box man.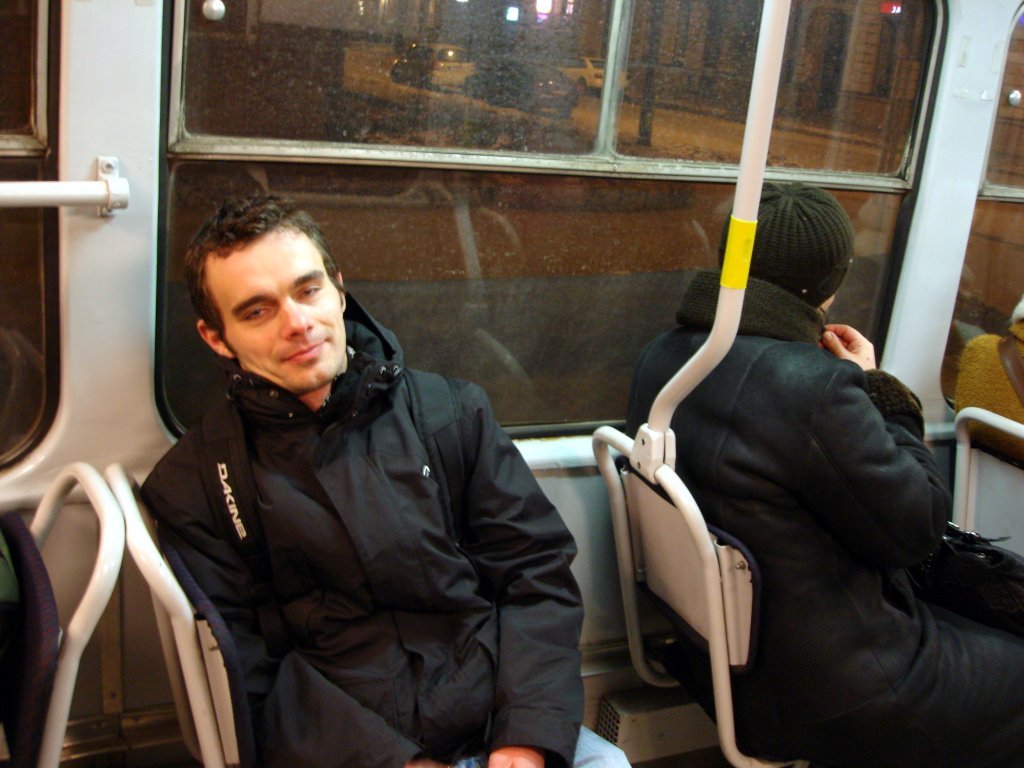
{"x1": 620, "y1": 190, "x2": 1023, "y2": 767}.
